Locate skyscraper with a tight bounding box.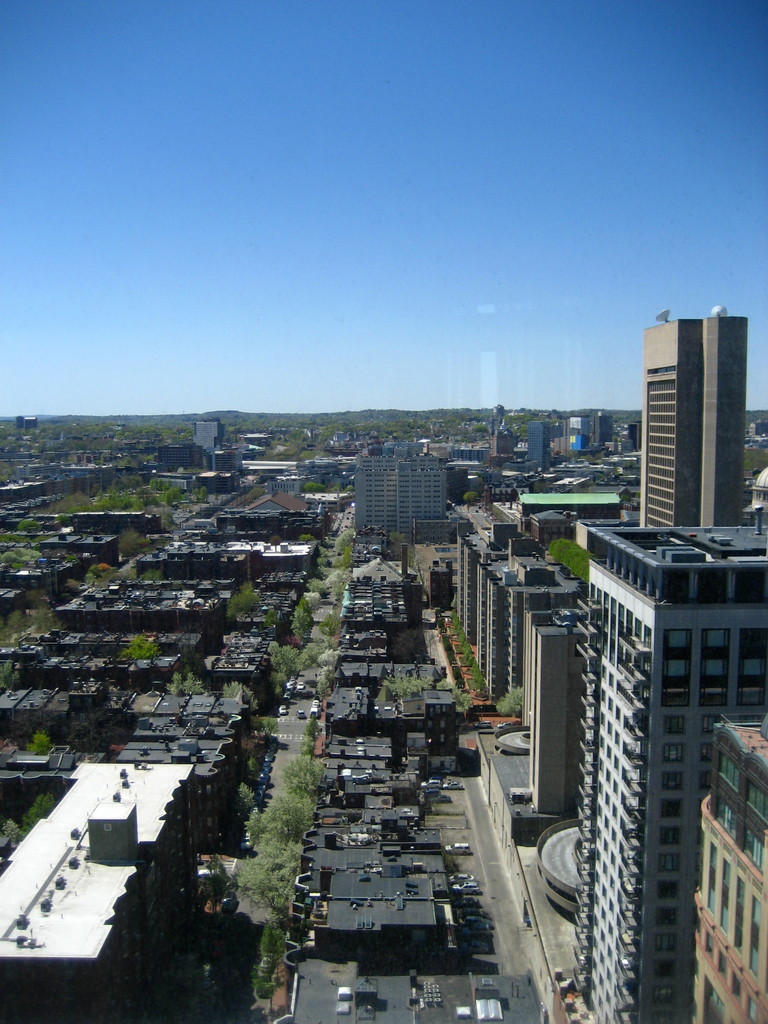
Rect(486, 433, 513, 468).
